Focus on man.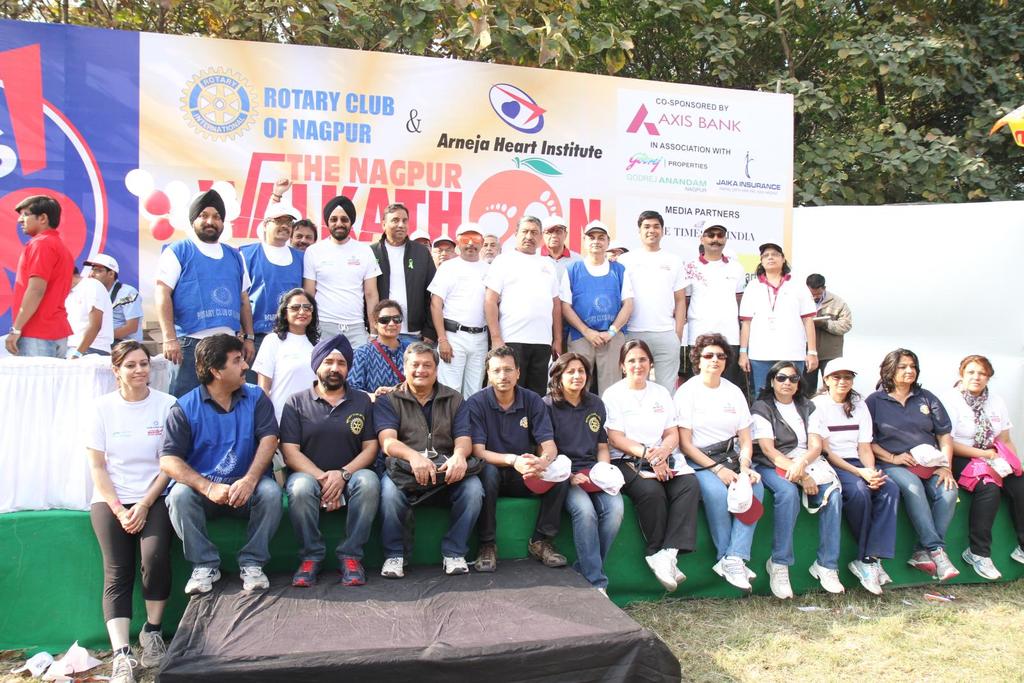
Focused at select_region(5, 195, 74, 358).
